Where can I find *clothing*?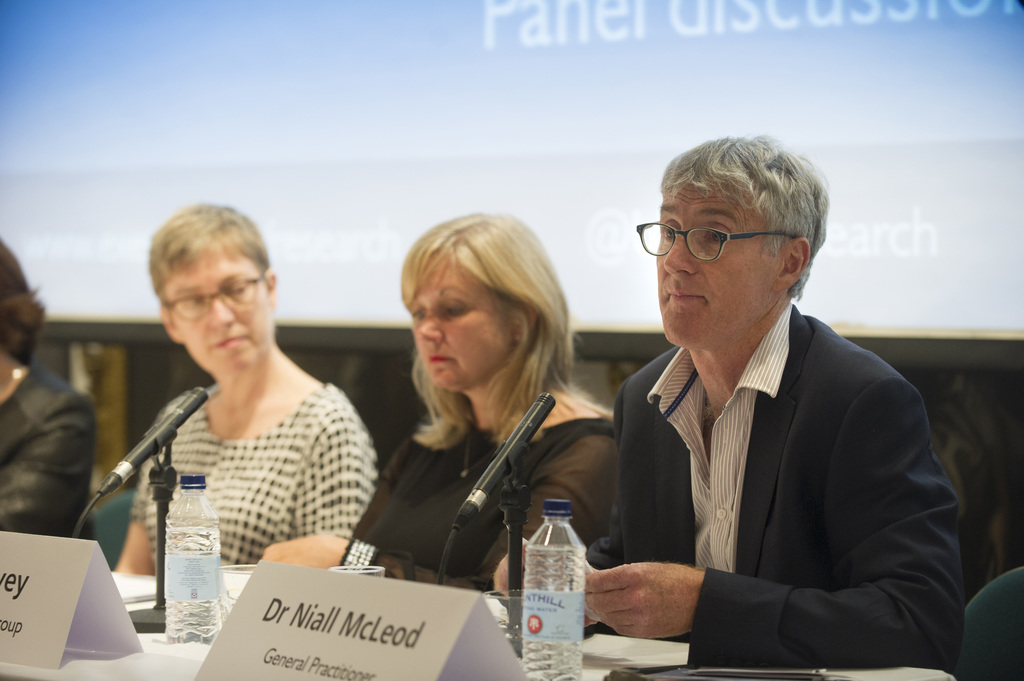
You can find it at <bbox>358, 406, 611, 581</bbox>.
